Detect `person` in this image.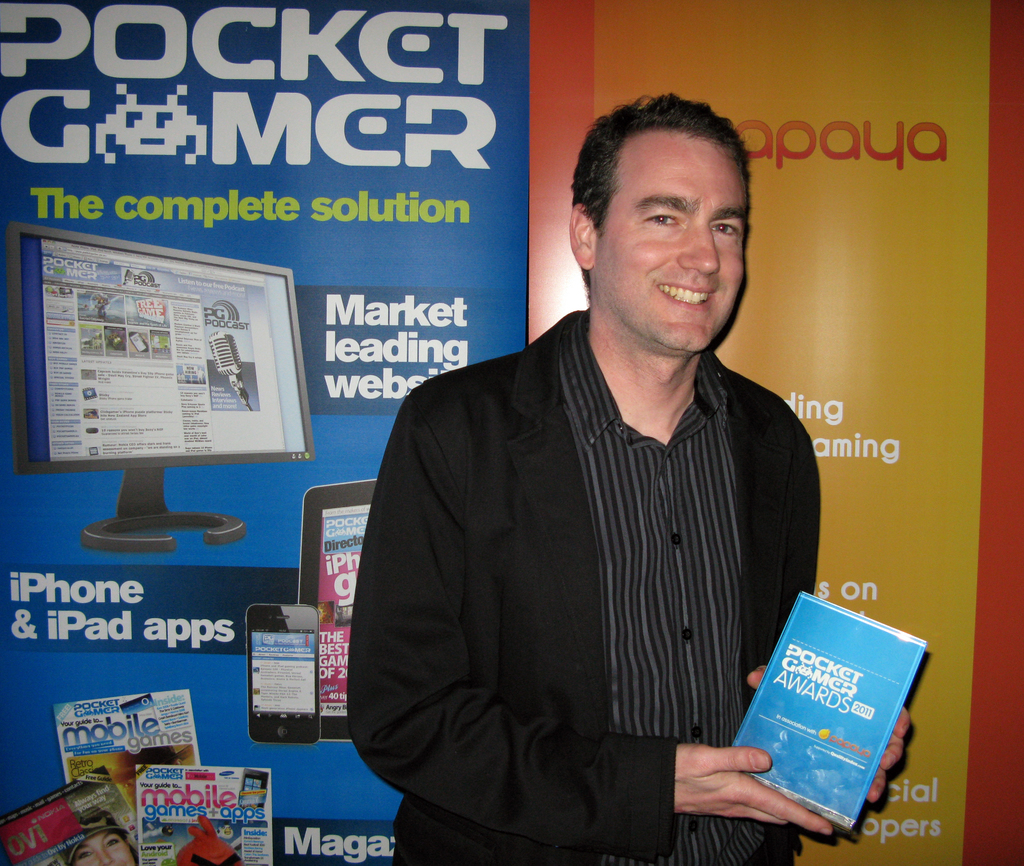
Detection: [left=344, top=91, right=854, bottom=846].
